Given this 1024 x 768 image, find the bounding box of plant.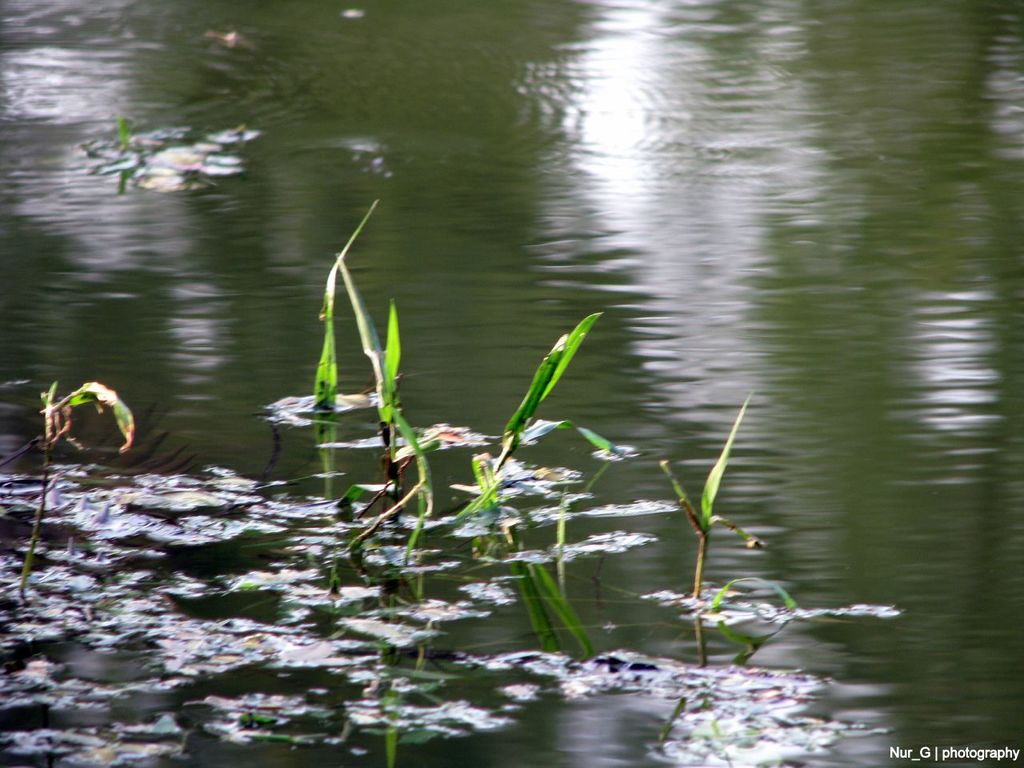
[658, 388, 798, 616].
